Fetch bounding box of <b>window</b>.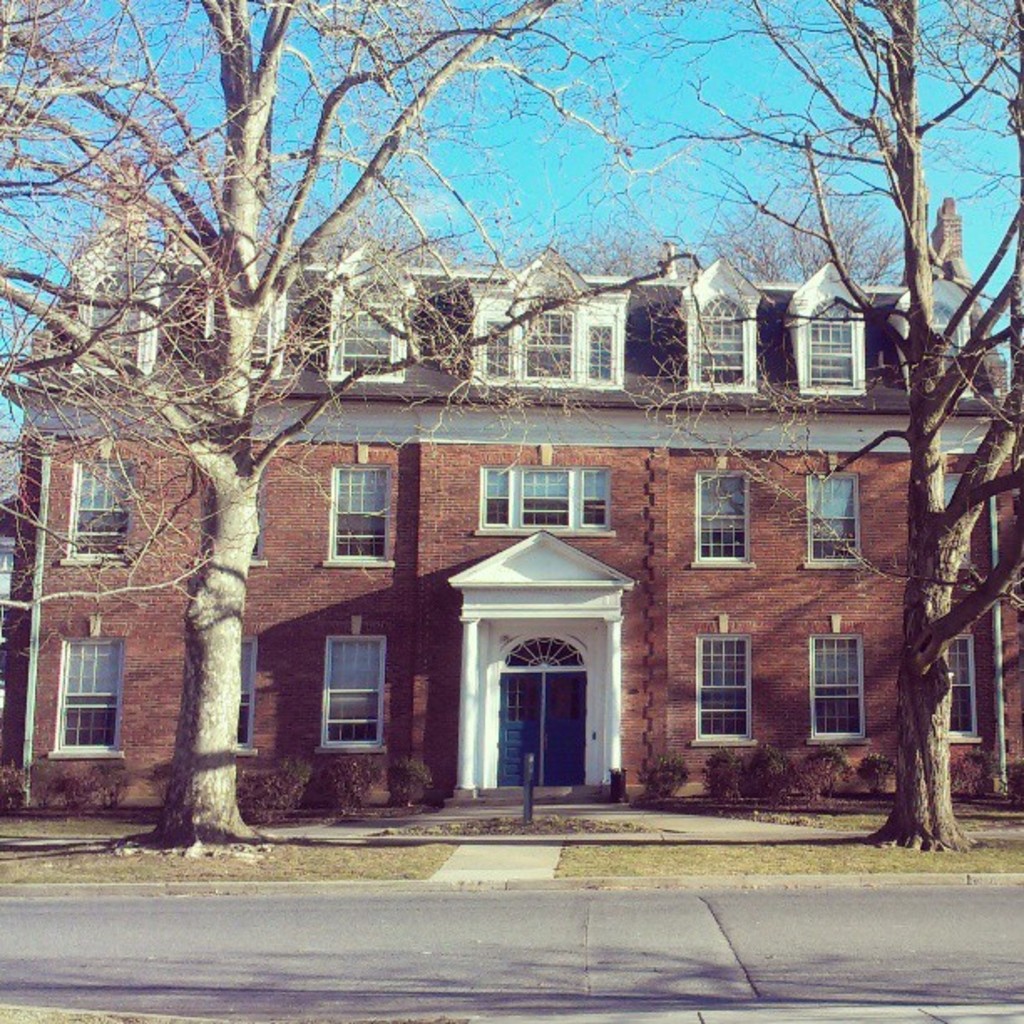
Bbox: 52 634 131 763.
